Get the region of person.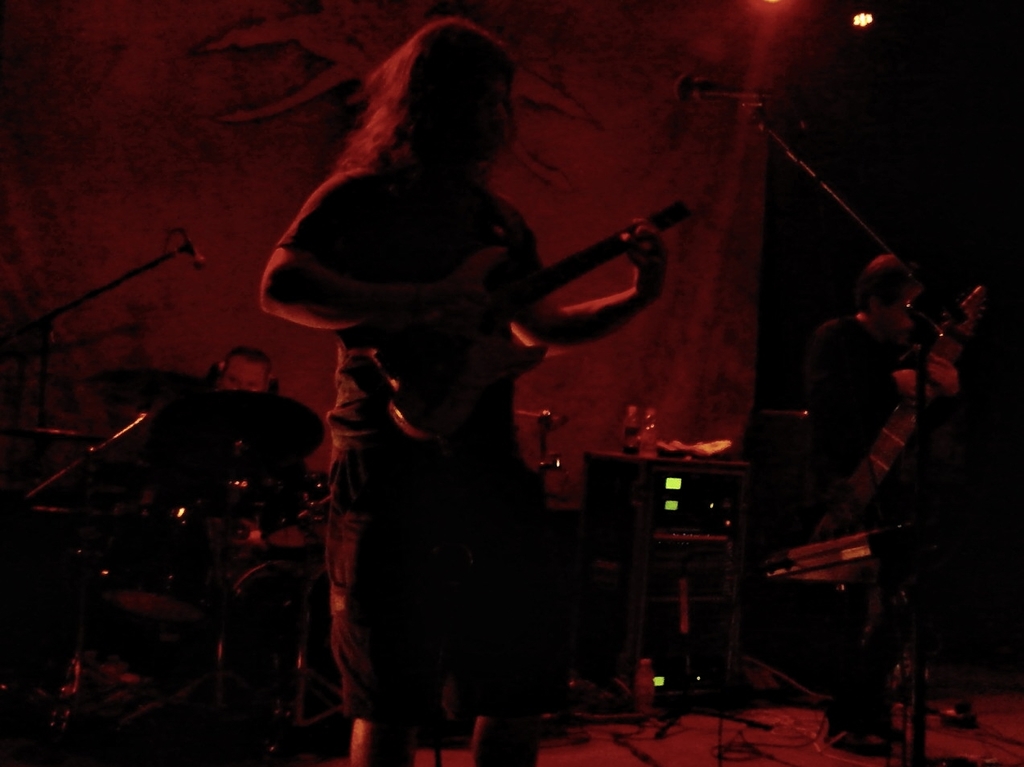
box(802, 254, 965, 751).
